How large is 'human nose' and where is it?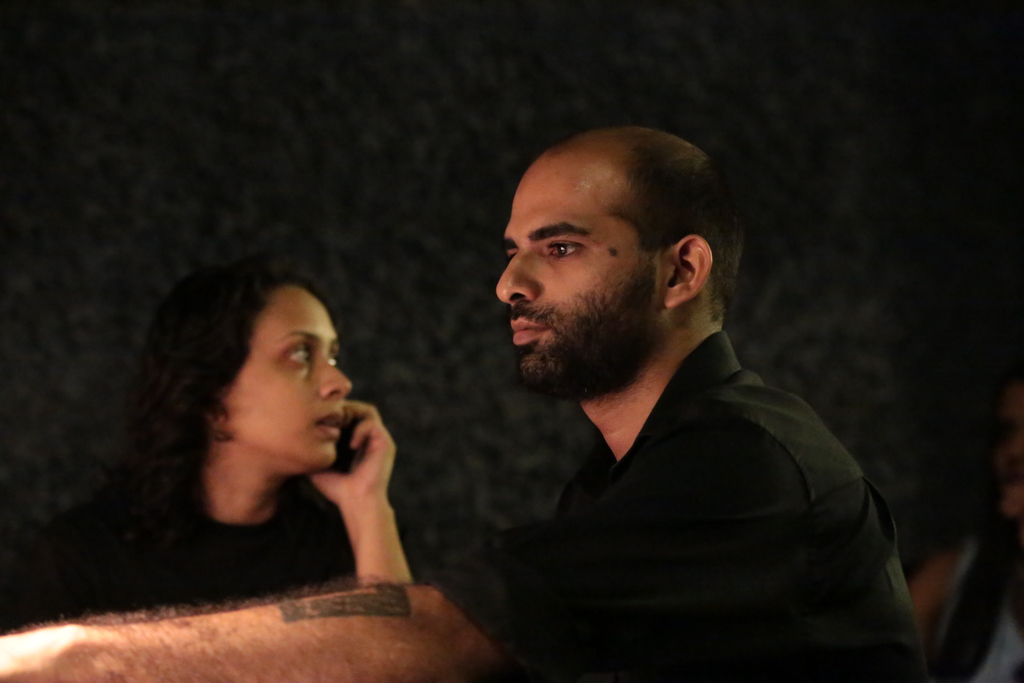
Bounding box: (493,247,535,306).
